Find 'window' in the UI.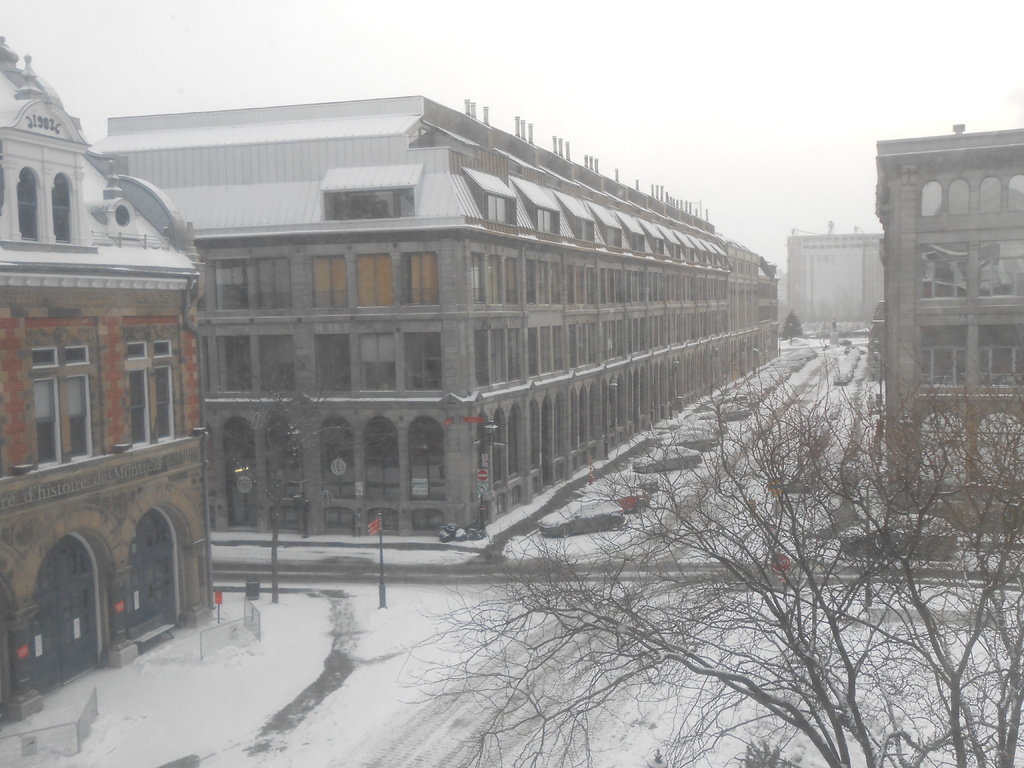
UI element at rect(490, 195, 507, 222).
